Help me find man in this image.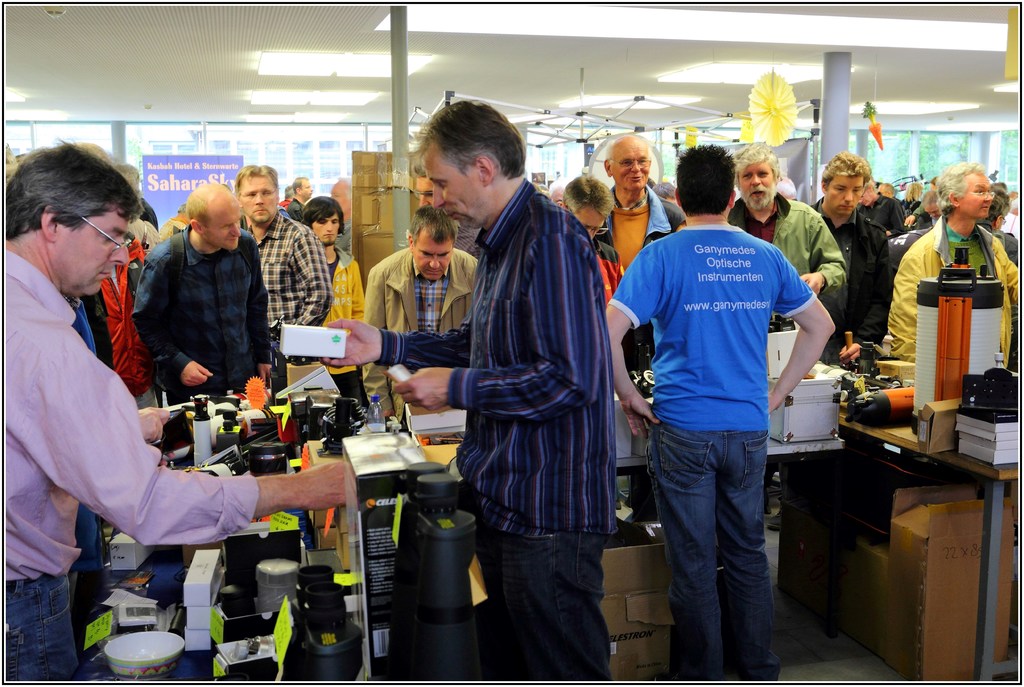
Found it: bbox(805, 147, 892, 366).
